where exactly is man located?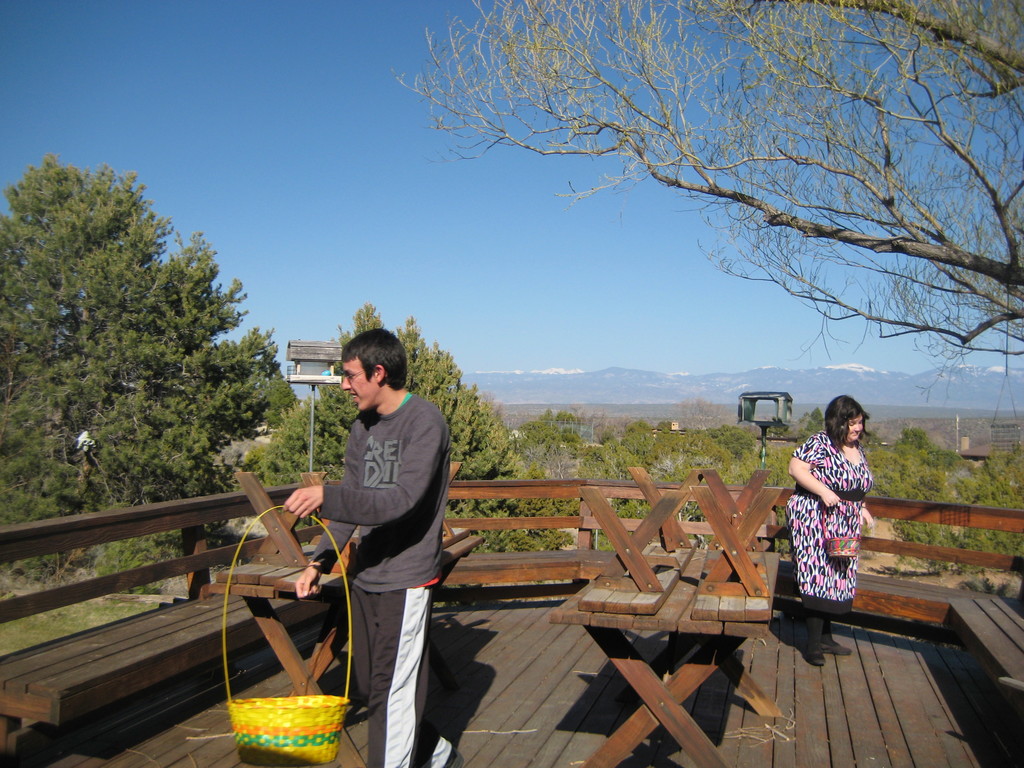
Its bounding box is box=[264, 285, 451, 748].
